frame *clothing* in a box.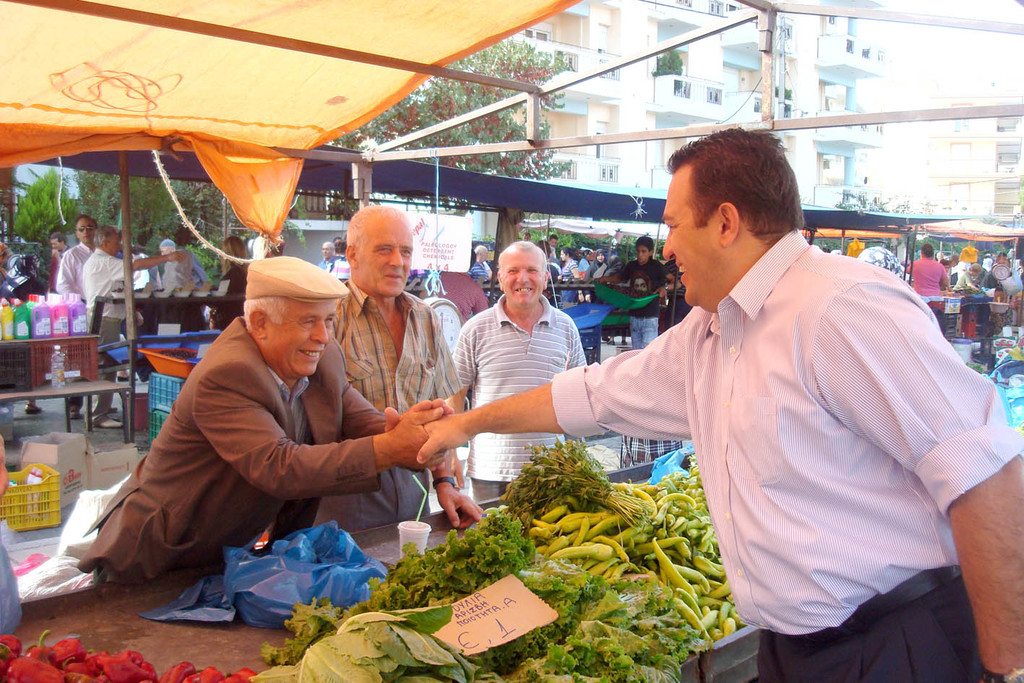
[310, 258, 330, 271].
